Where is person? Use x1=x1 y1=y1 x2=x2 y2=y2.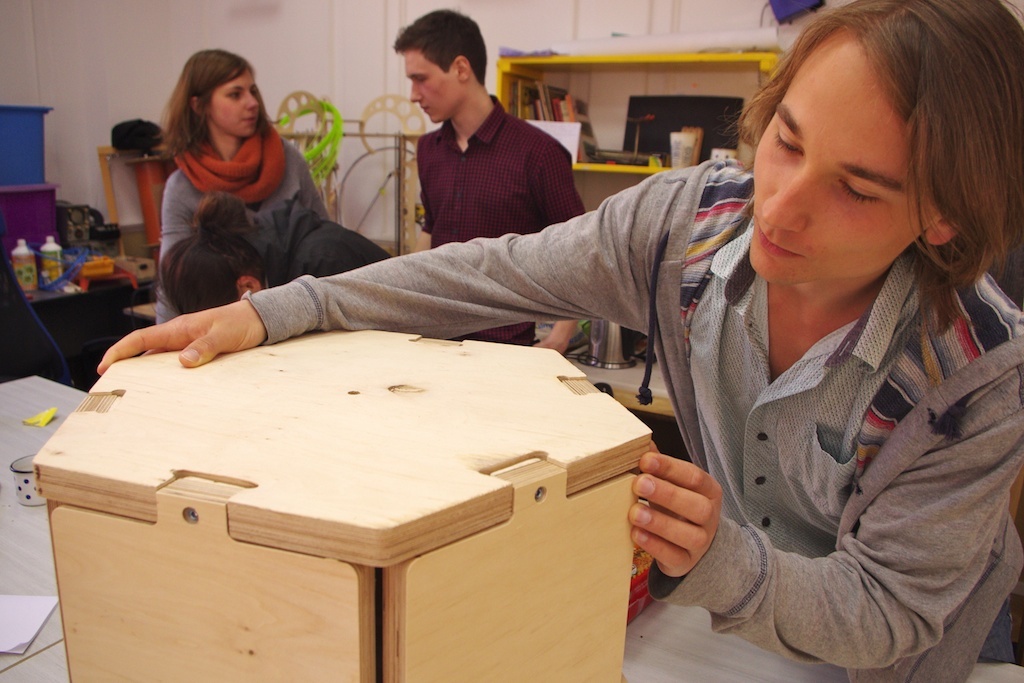
x1=391 y1=8 x2=588 y2=244.
